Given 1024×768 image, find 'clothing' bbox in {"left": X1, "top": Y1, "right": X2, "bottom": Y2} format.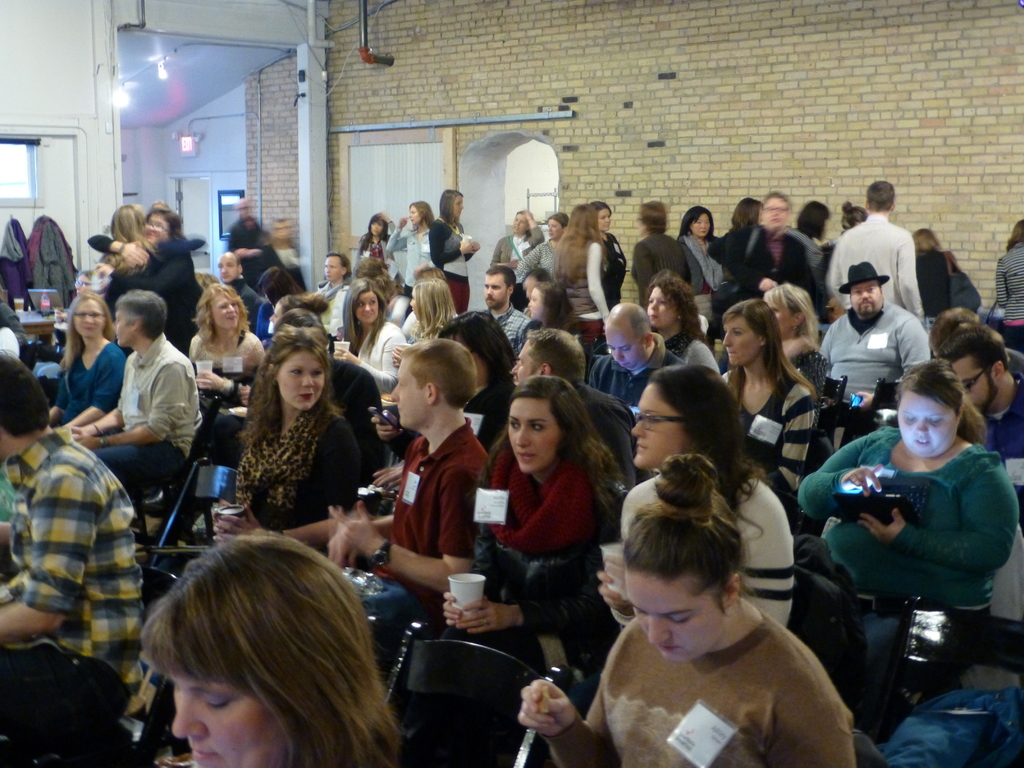
{"left": 679, "top": 225, "right": 728, "bottom": 297}.
